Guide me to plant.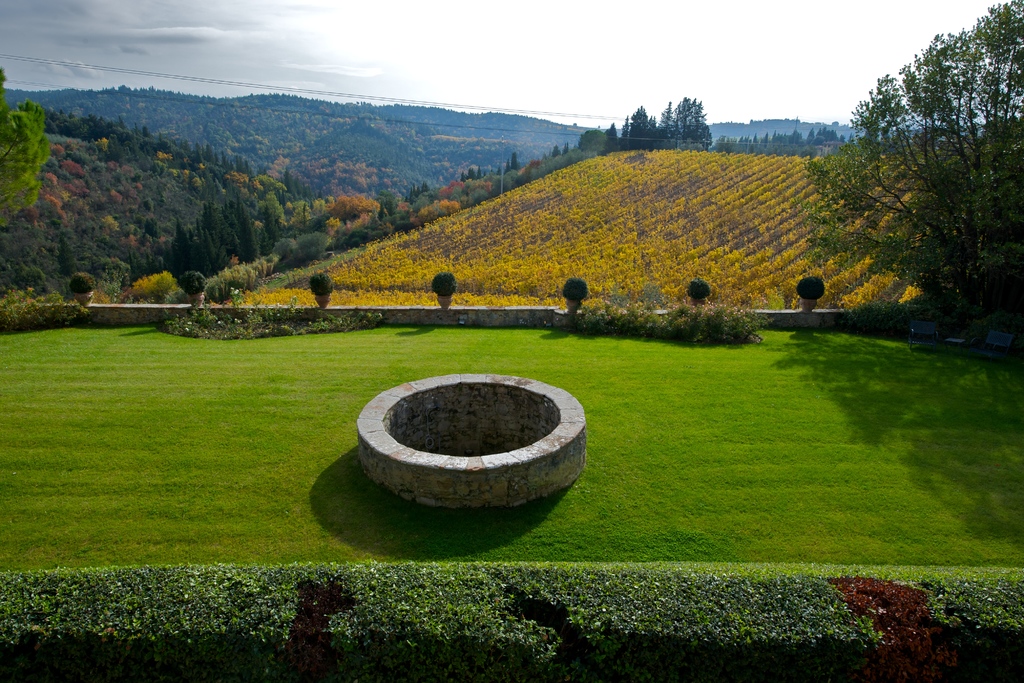
Guidance: bbox(788, 269, 825, 308).
